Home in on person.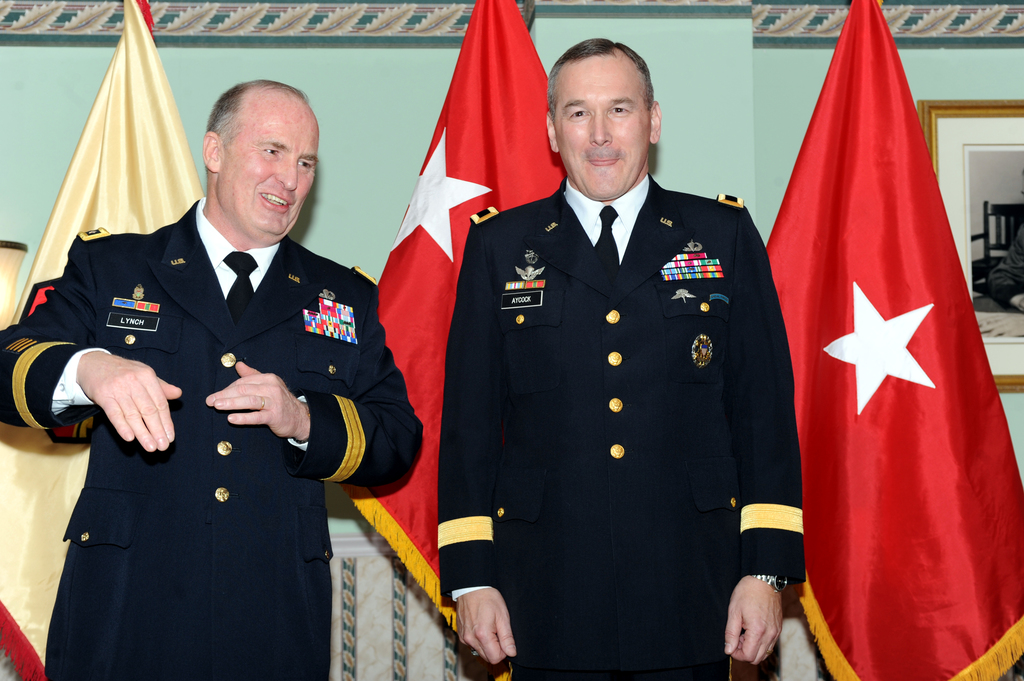
Homed in at bbox(1, 76, 426, 680).
